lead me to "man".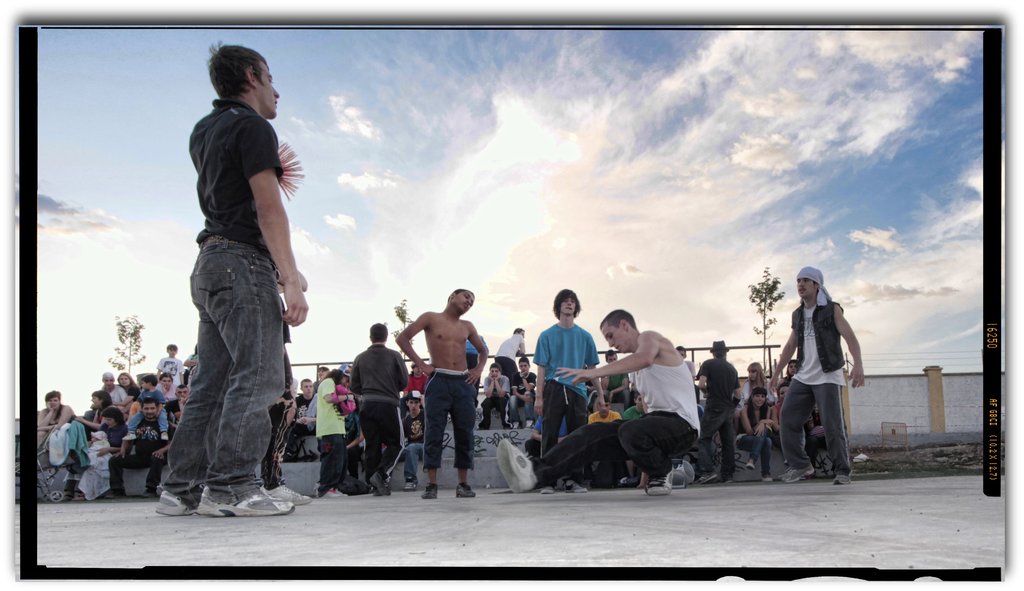
Lead to [354,323,409,498].
